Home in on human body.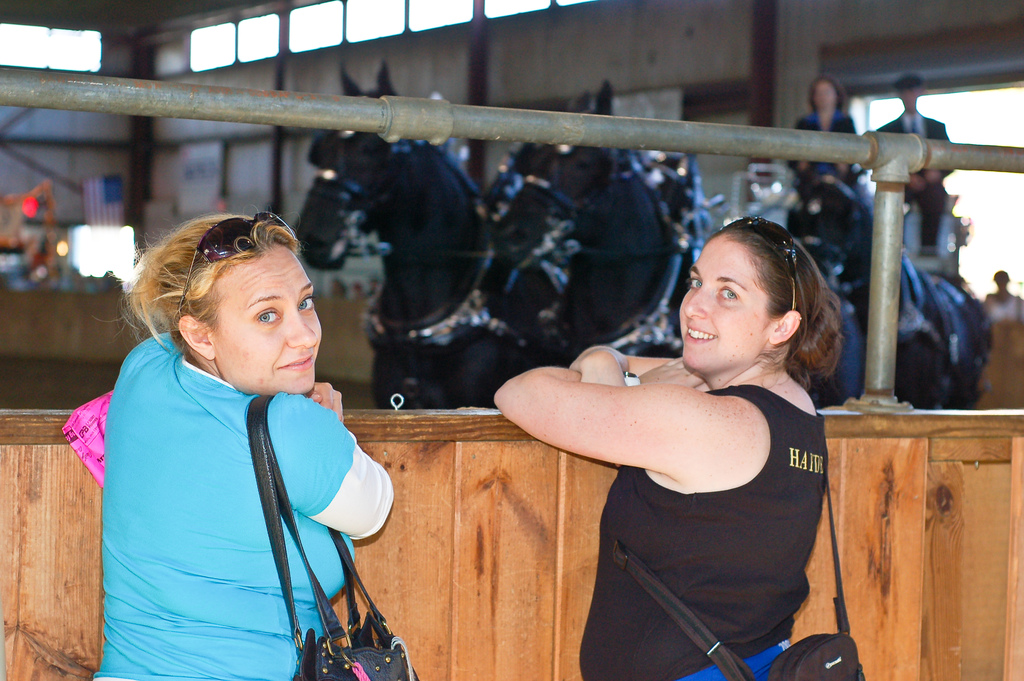
Homed in at Rect(89, 328, 399, 680).
